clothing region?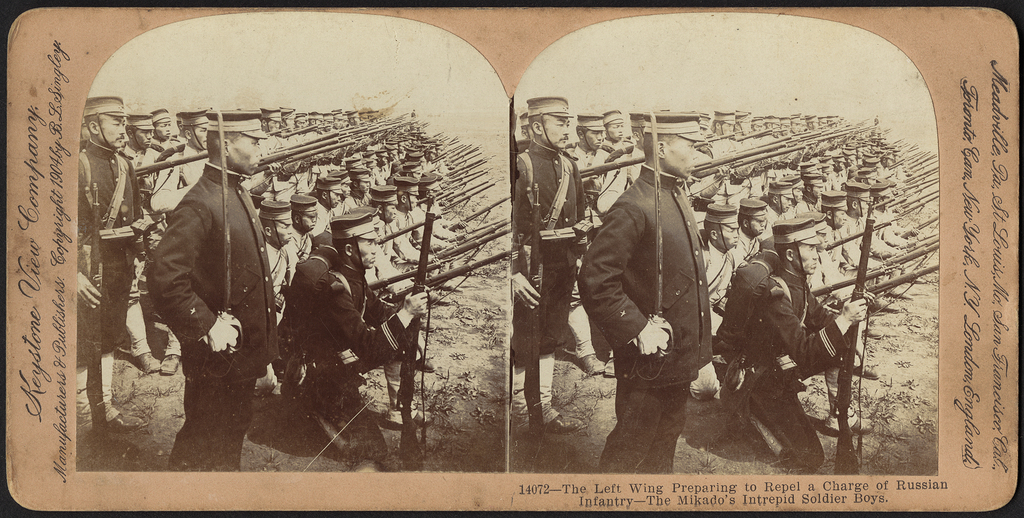
pyautogui.locateOnScreen(74, 141, 138, 415)
